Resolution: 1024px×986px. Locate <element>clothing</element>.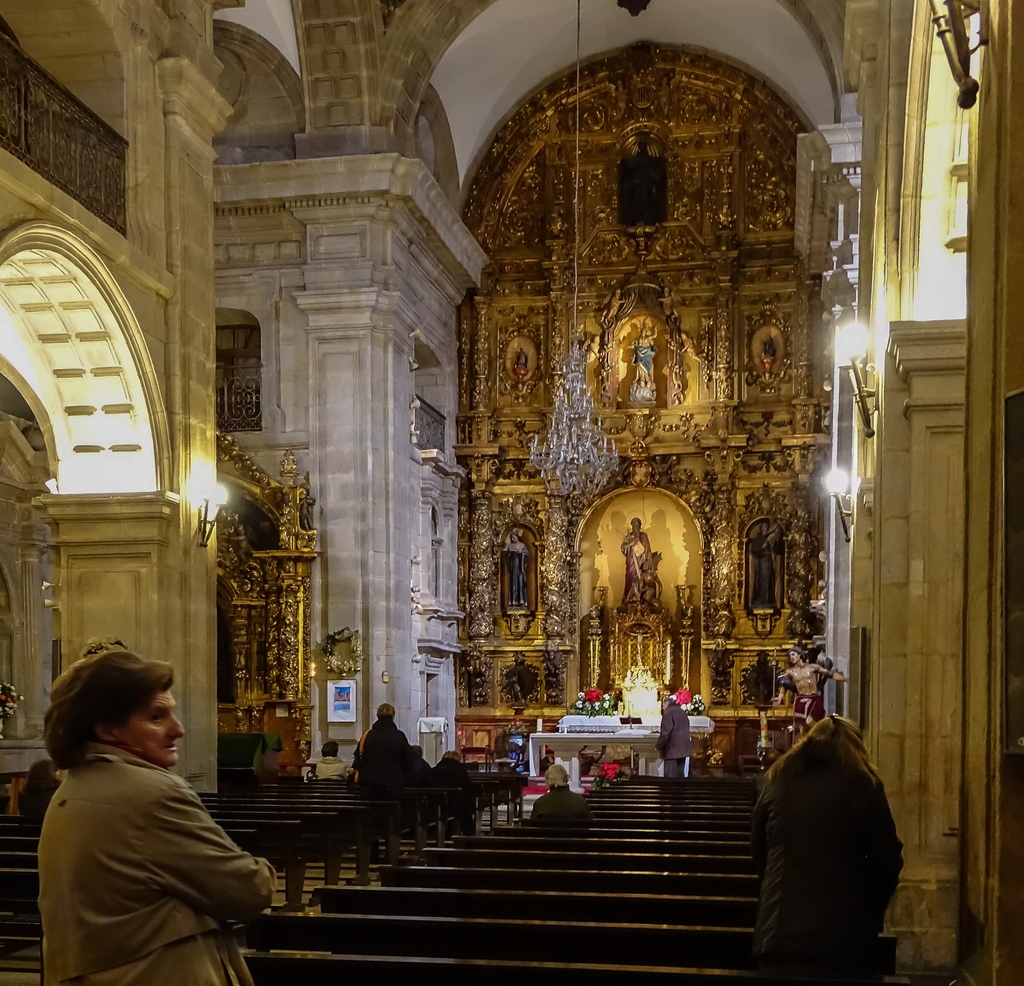
x1=655, y1=707, x2=696, y2=777.
